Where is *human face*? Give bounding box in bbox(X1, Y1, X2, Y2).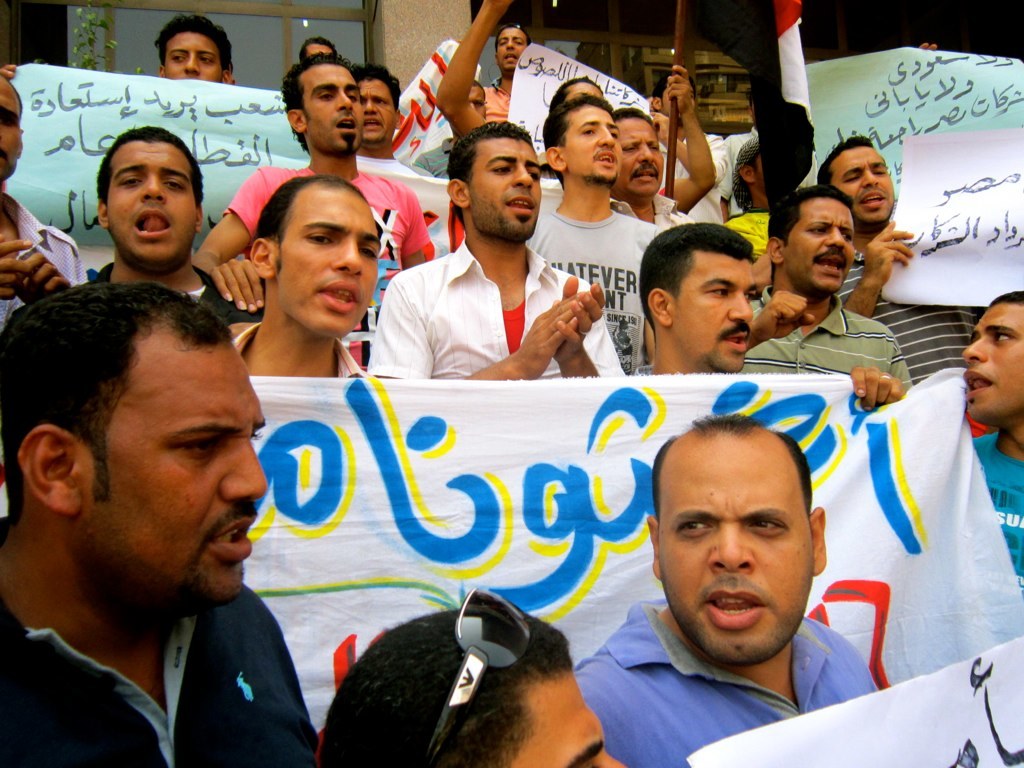
bbox(782, 204, 858, 296).
